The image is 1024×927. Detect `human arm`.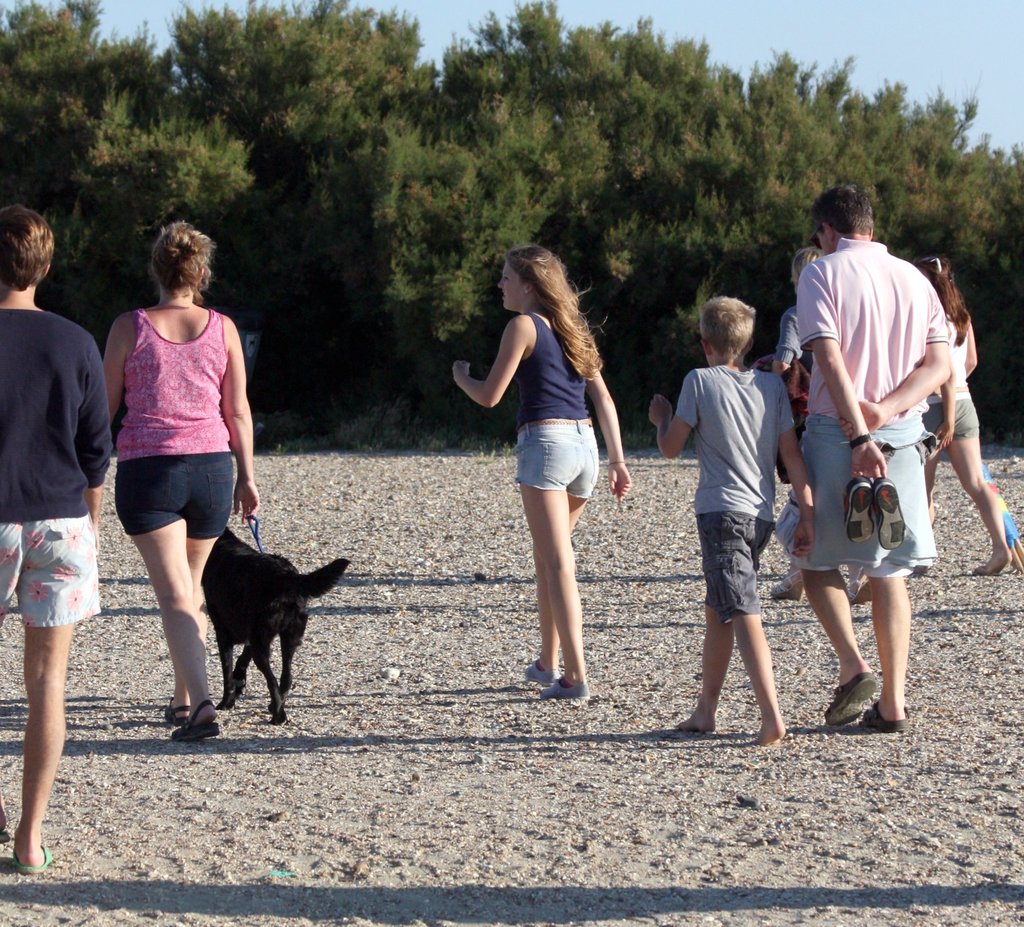
Detection: x1=96 y1=311 x2=139 y2=438.
